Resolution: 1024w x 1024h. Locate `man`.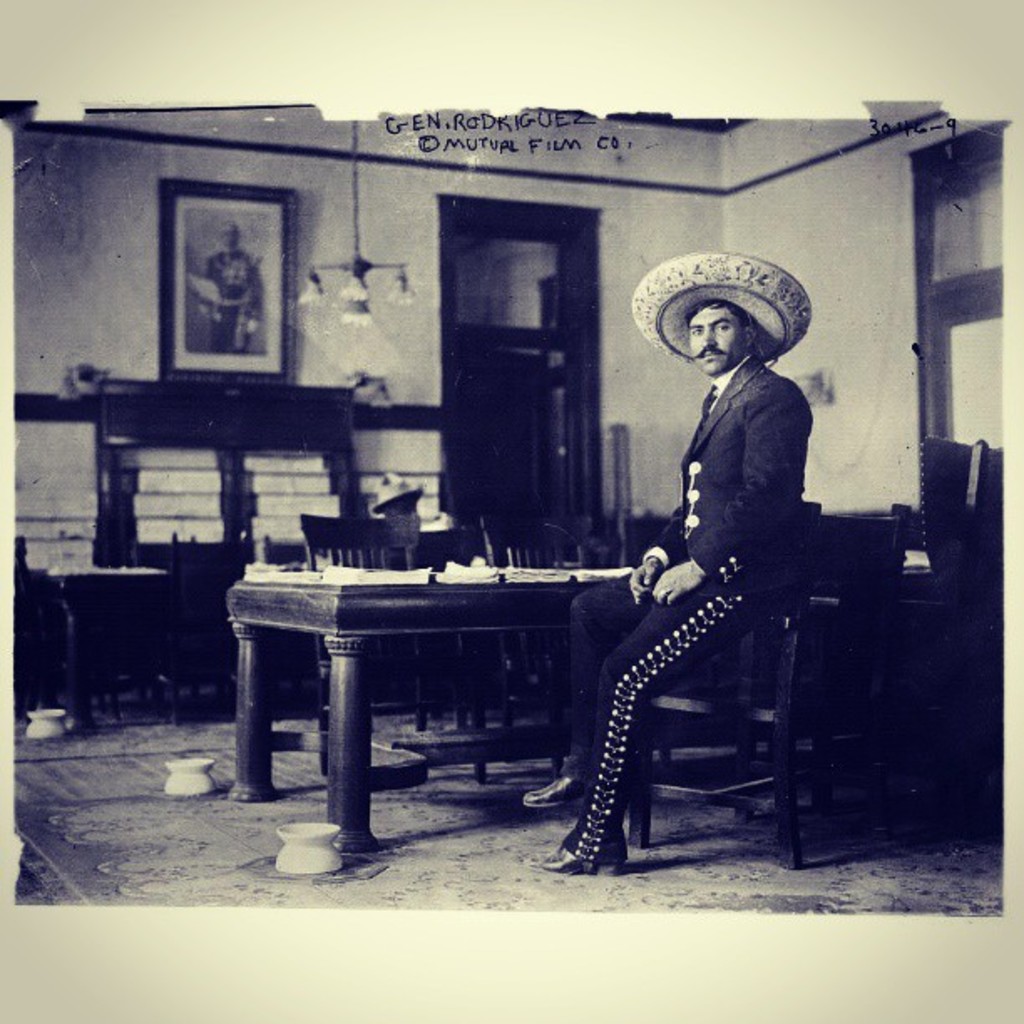
{"x1": 194, "y1": 223, "x2": 264, "y2": 353}.
